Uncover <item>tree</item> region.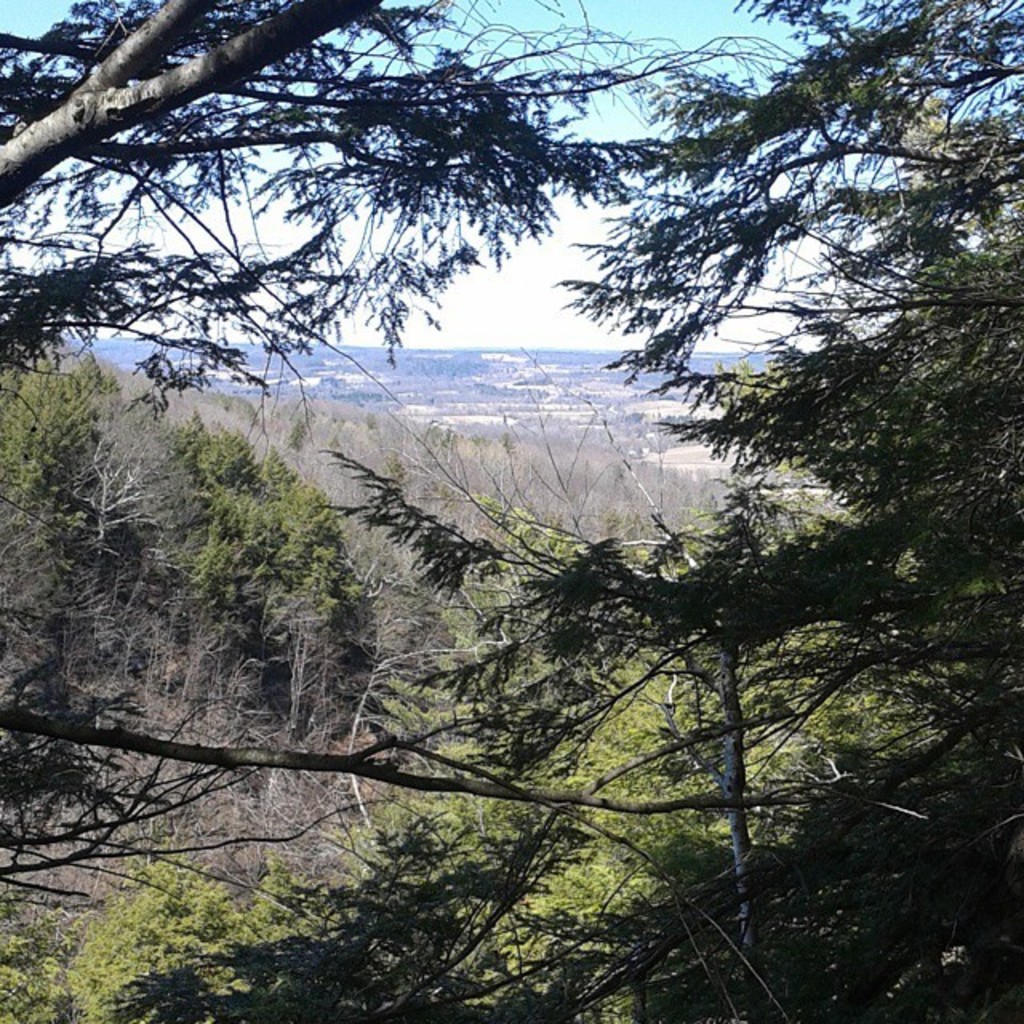
Uncovered: (0, 330, 136, 670).
